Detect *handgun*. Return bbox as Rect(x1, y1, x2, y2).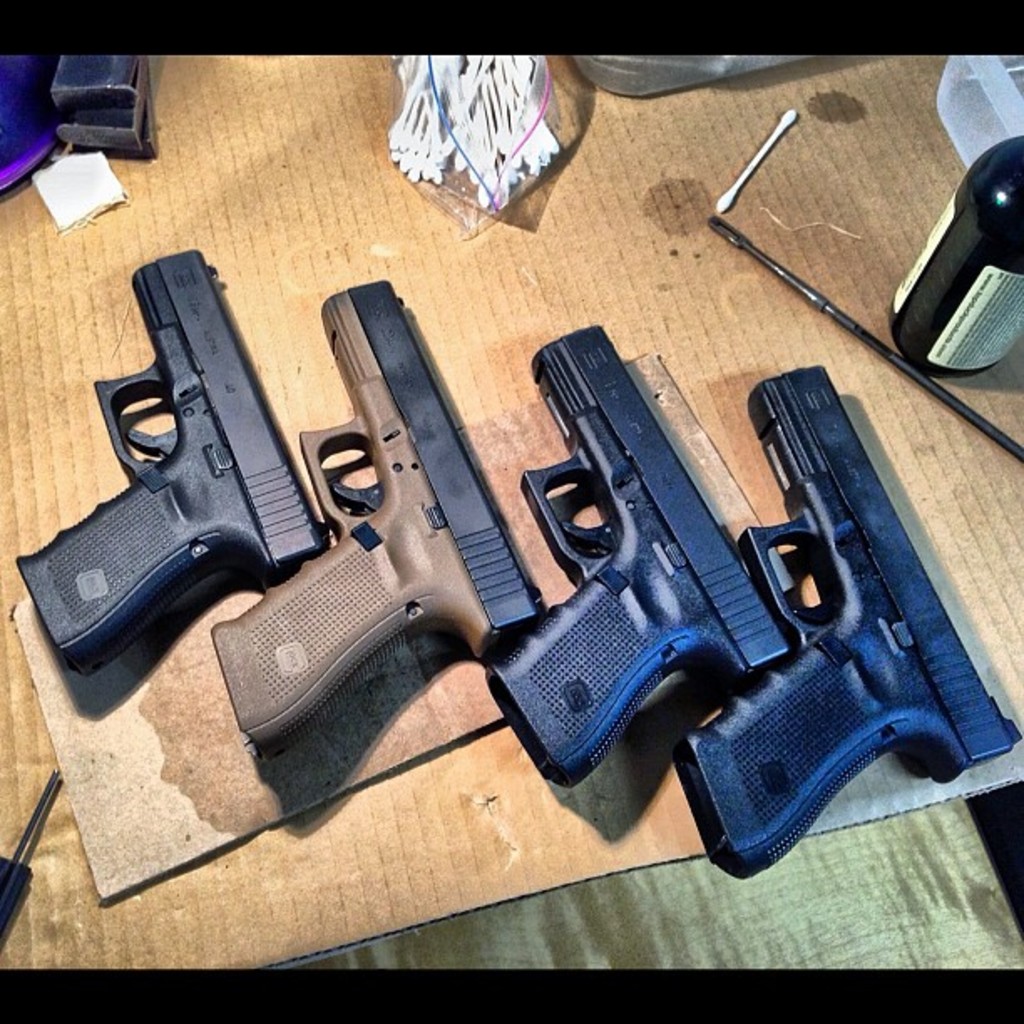
Rect(17, 249, 331, 673).
